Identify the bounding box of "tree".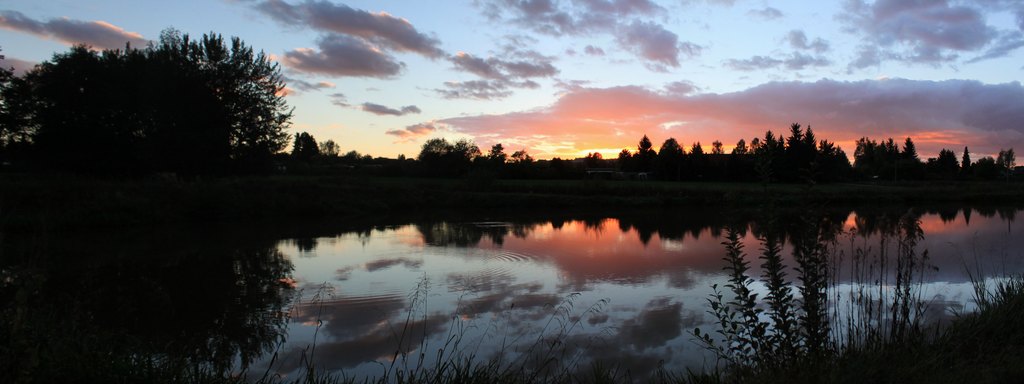
(left=637, top=138, right=652, bottom=158).
